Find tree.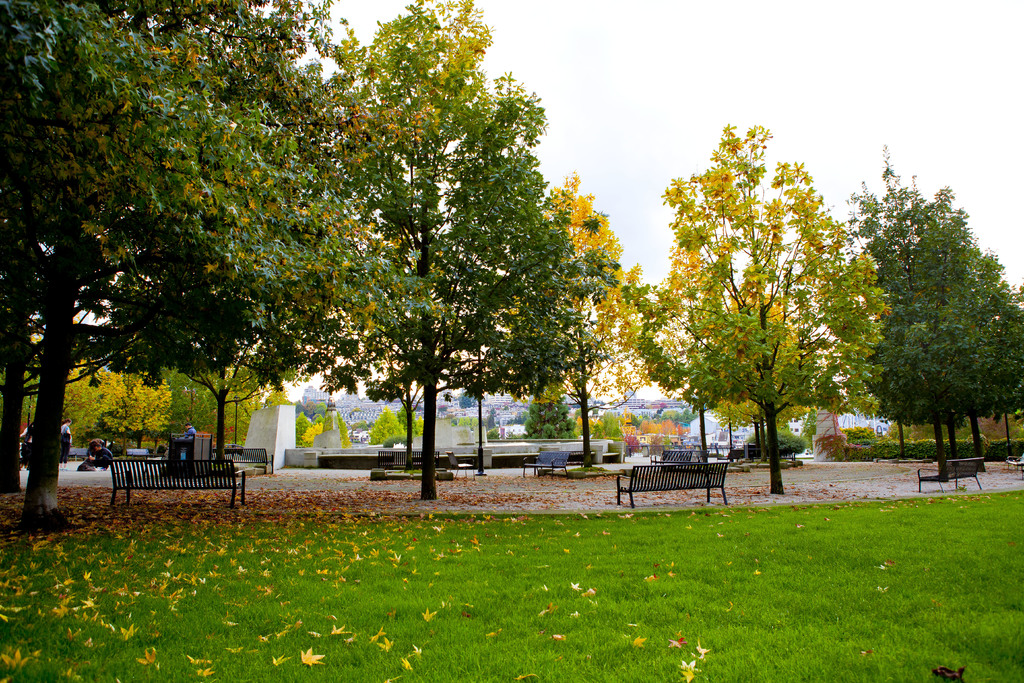
x1=0 y1=0 x2=425 y2=523.
